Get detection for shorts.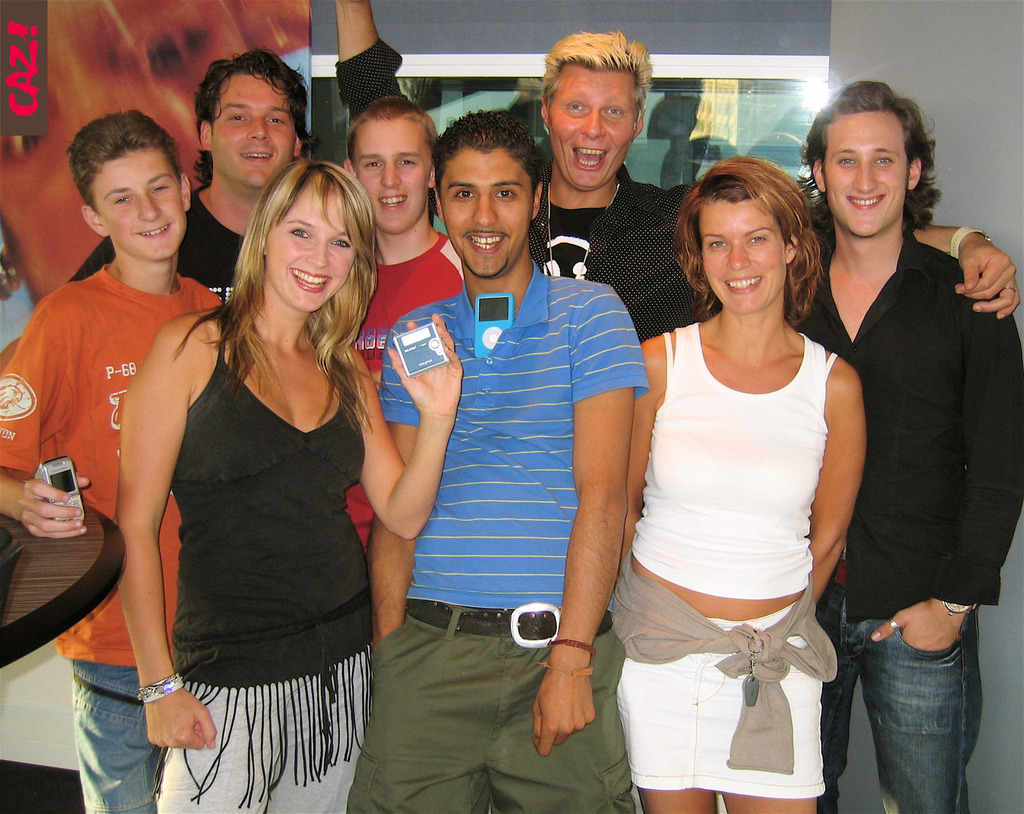
Detection: select_region(155, 652, 376, 813).
